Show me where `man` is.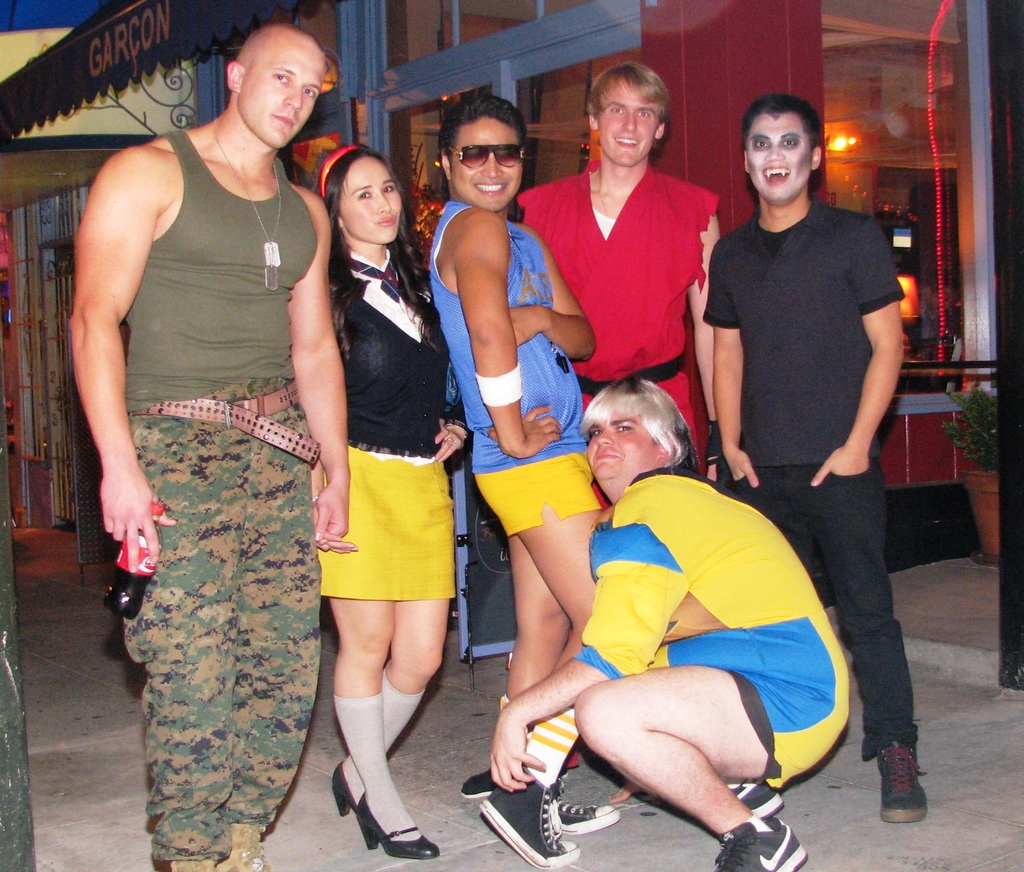
`man` is at select_region(68, 26, 347, 871).
